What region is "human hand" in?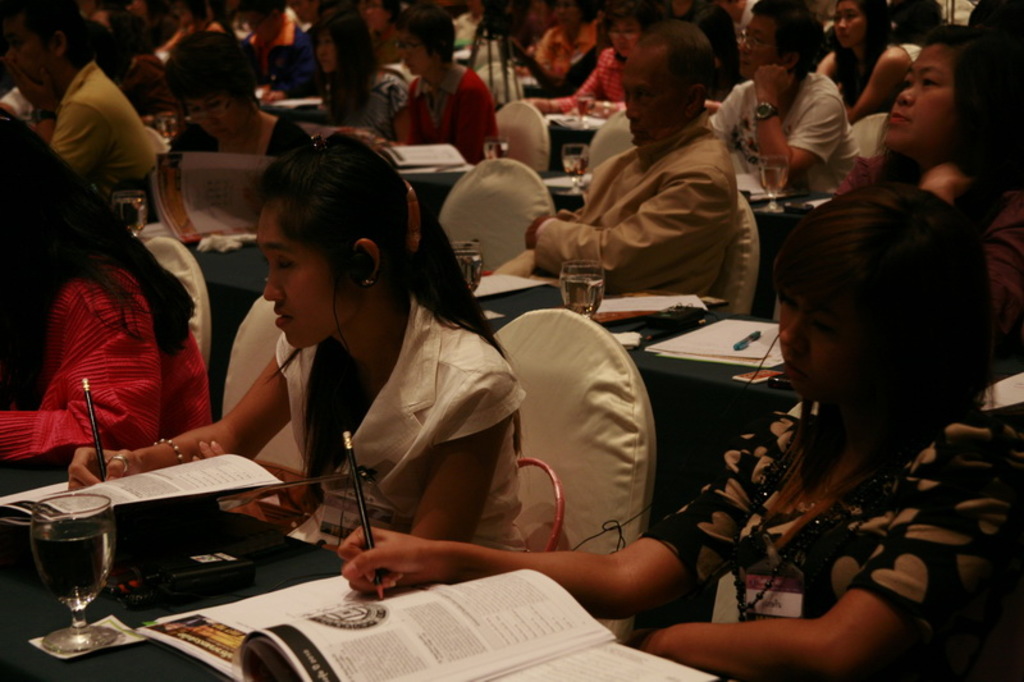
box(317, 512, 493, 600).
